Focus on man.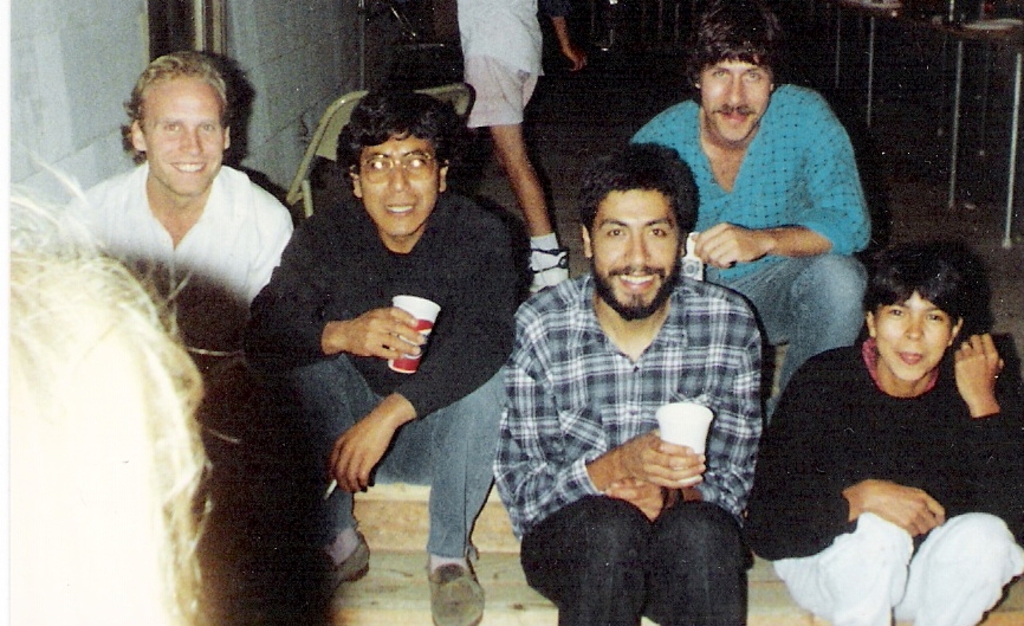
Focused at 627/0/873/426.
